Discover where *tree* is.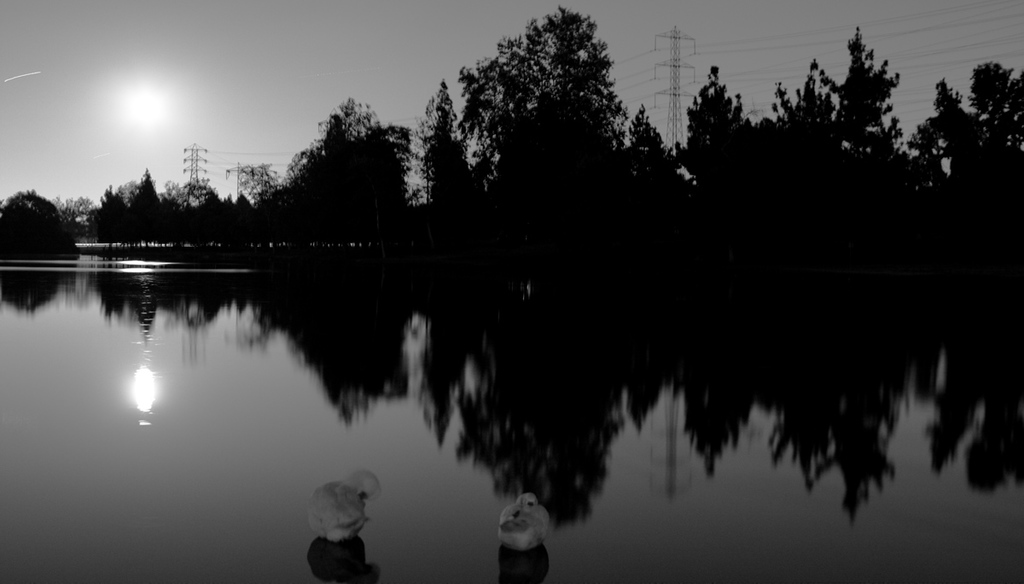
Discovered at <box>162,177,218,209</box>.
